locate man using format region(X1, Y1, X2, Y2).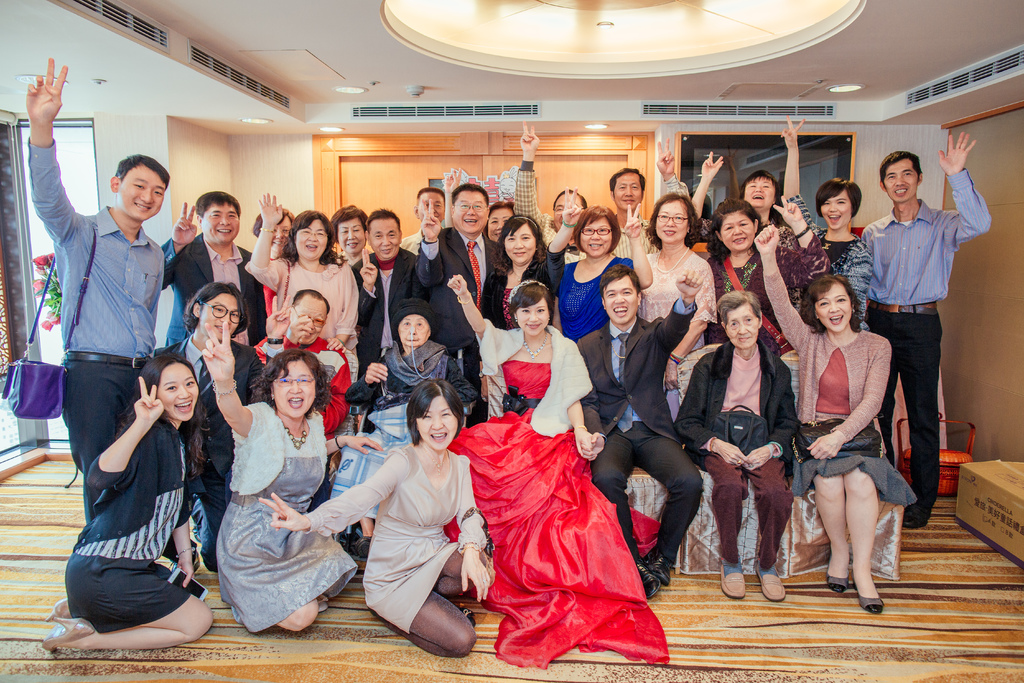
region(350, 208, 426, 372).
